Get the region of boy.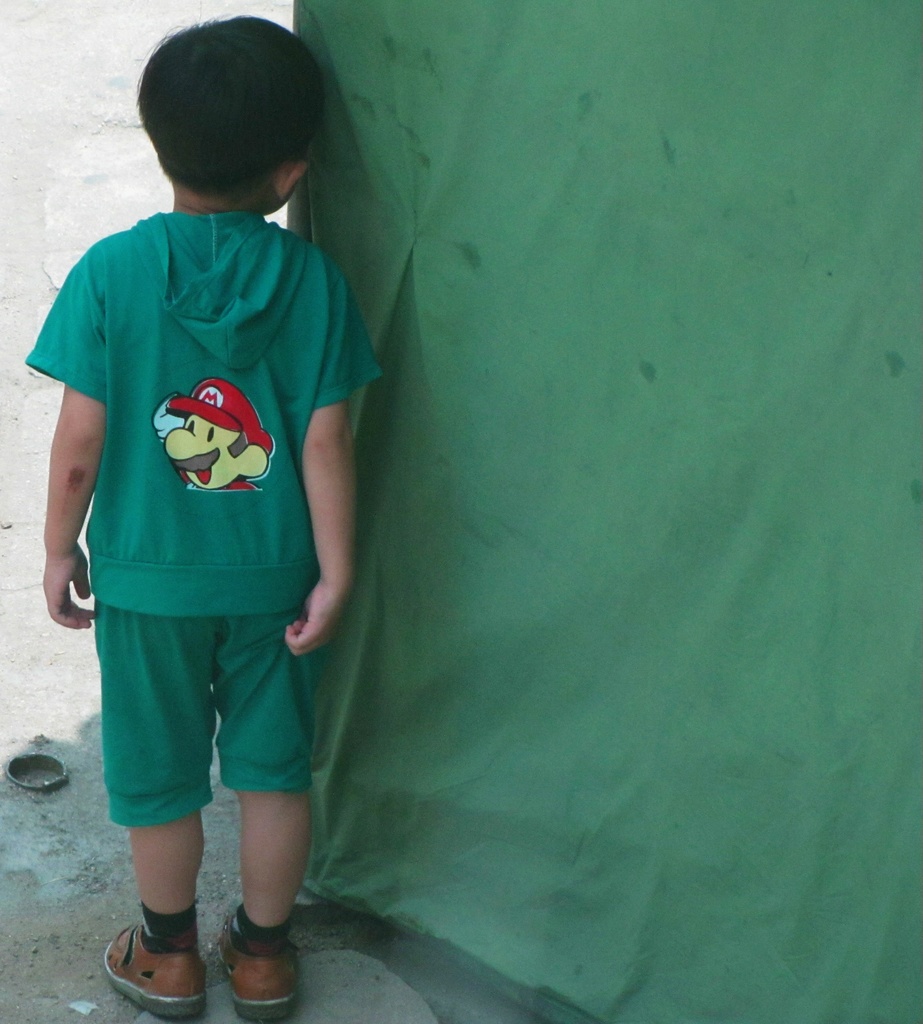
crop(23, 26, 394, 986).
